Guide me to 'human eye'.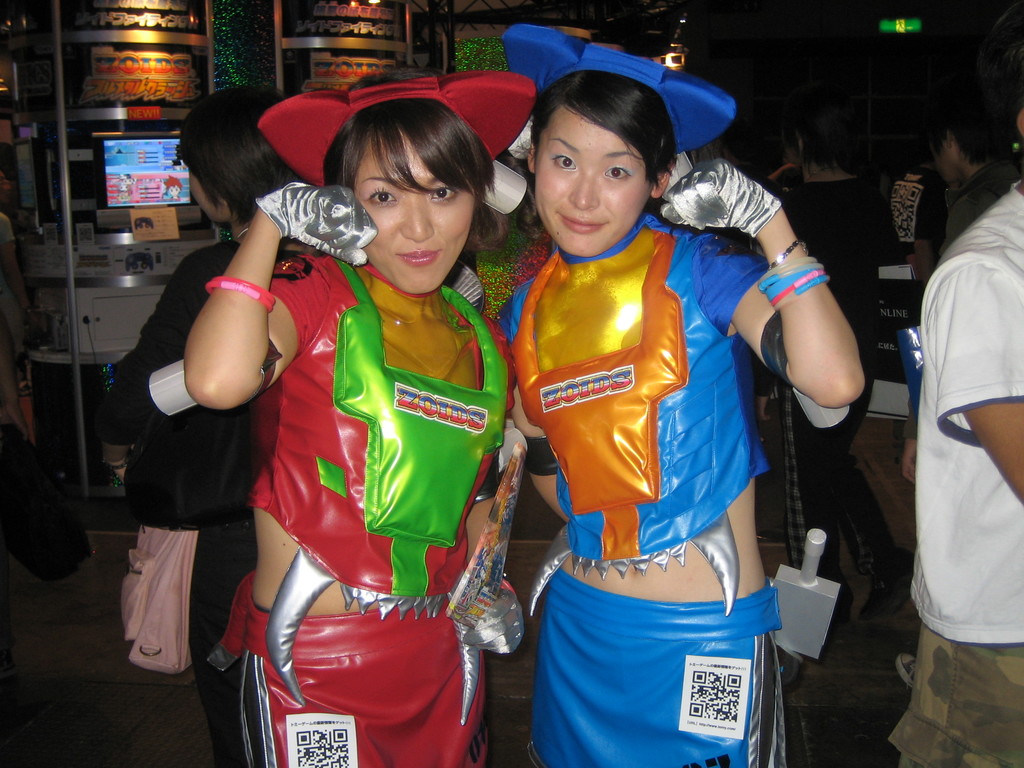
Guidance: detection(550, 150, 578, 172).
